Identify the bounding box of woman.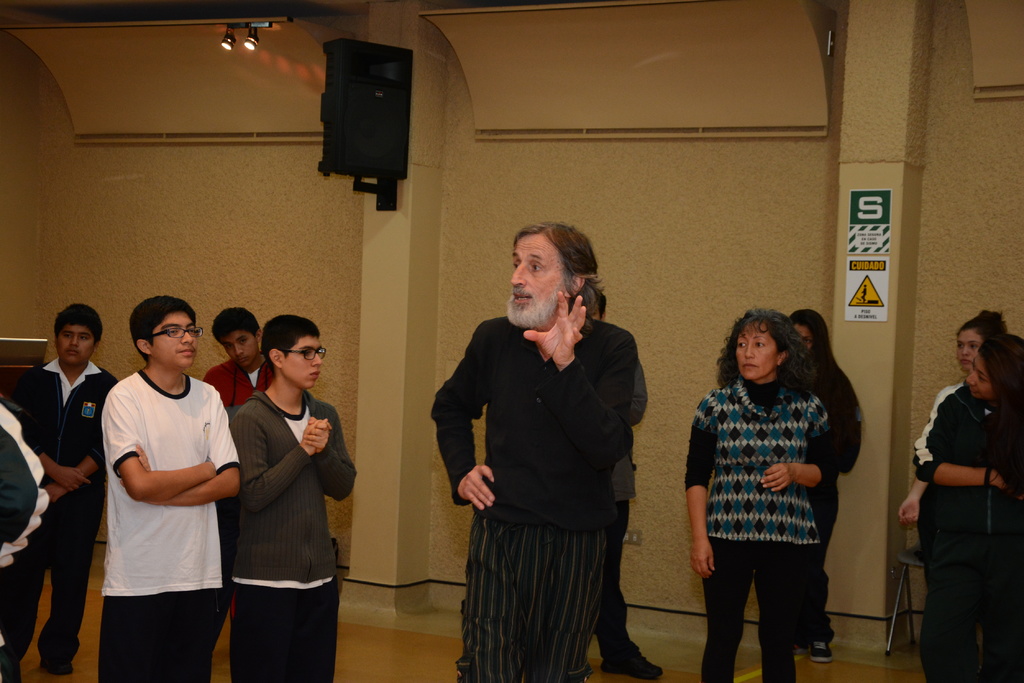
(899,309,1011,526).
